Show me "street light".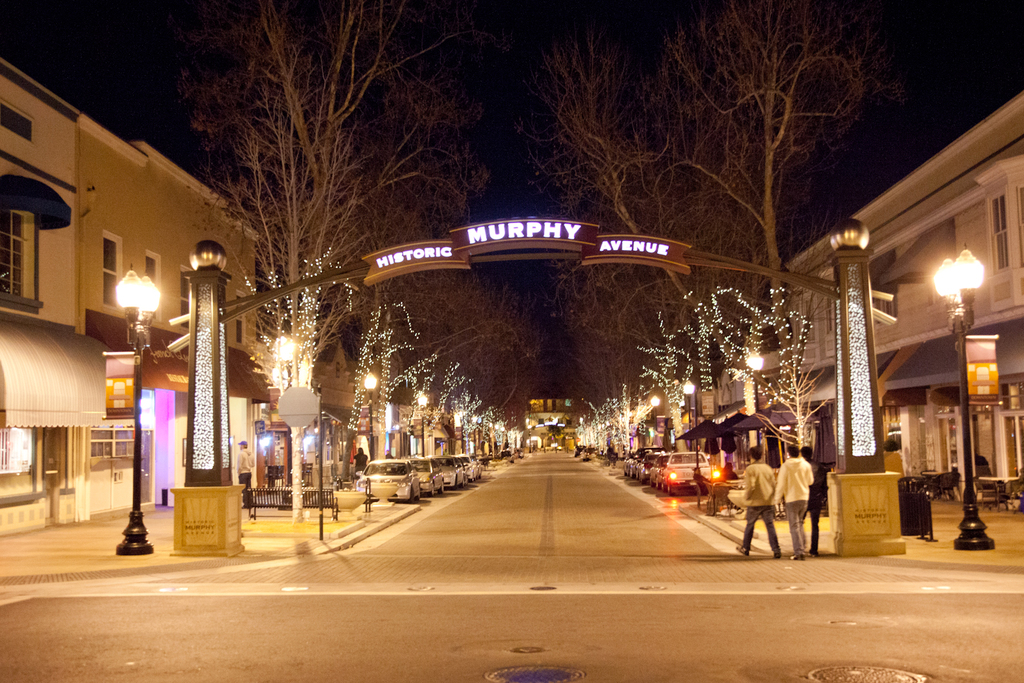
"street light" is here: box(681, 378, 695, 449).
